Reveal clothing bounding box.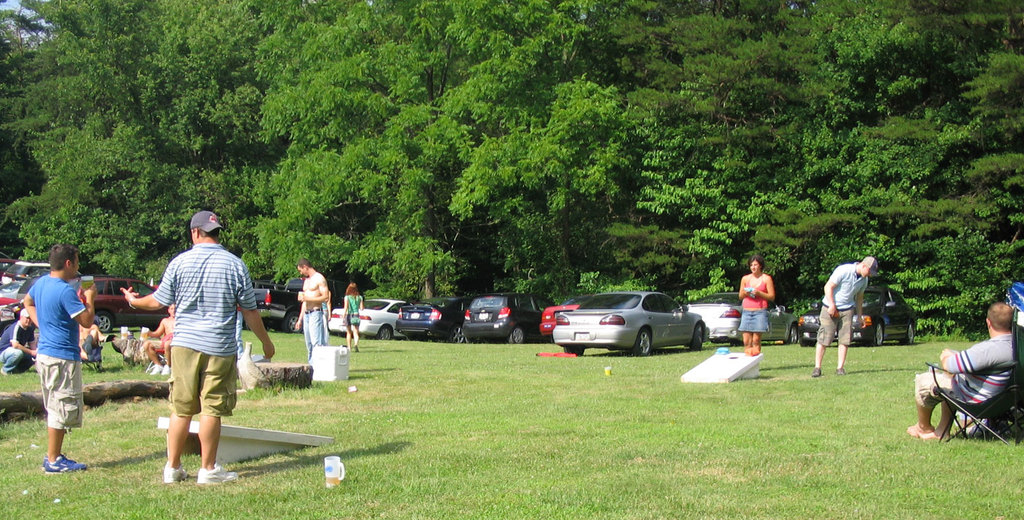
Revealed: 737, 273, 770, 333.
